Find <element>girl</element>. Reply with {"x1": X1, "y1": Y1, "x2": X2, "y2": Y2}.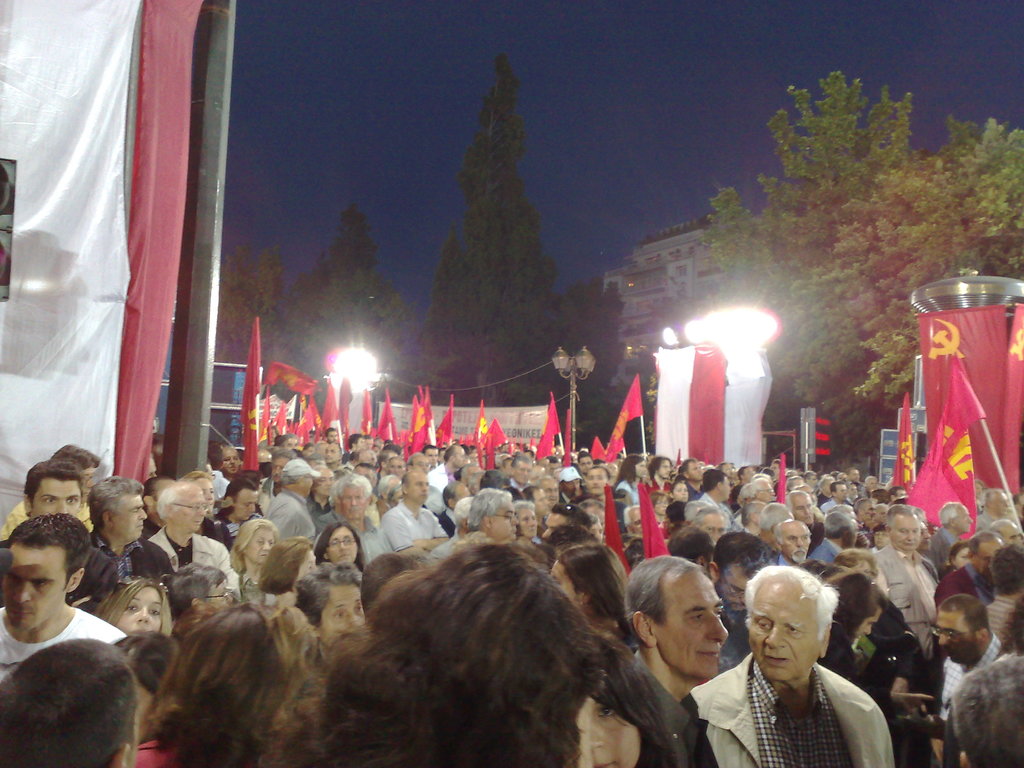
{"x1": 292, "y1": 562, "x2": 372, "y2": 668}.
